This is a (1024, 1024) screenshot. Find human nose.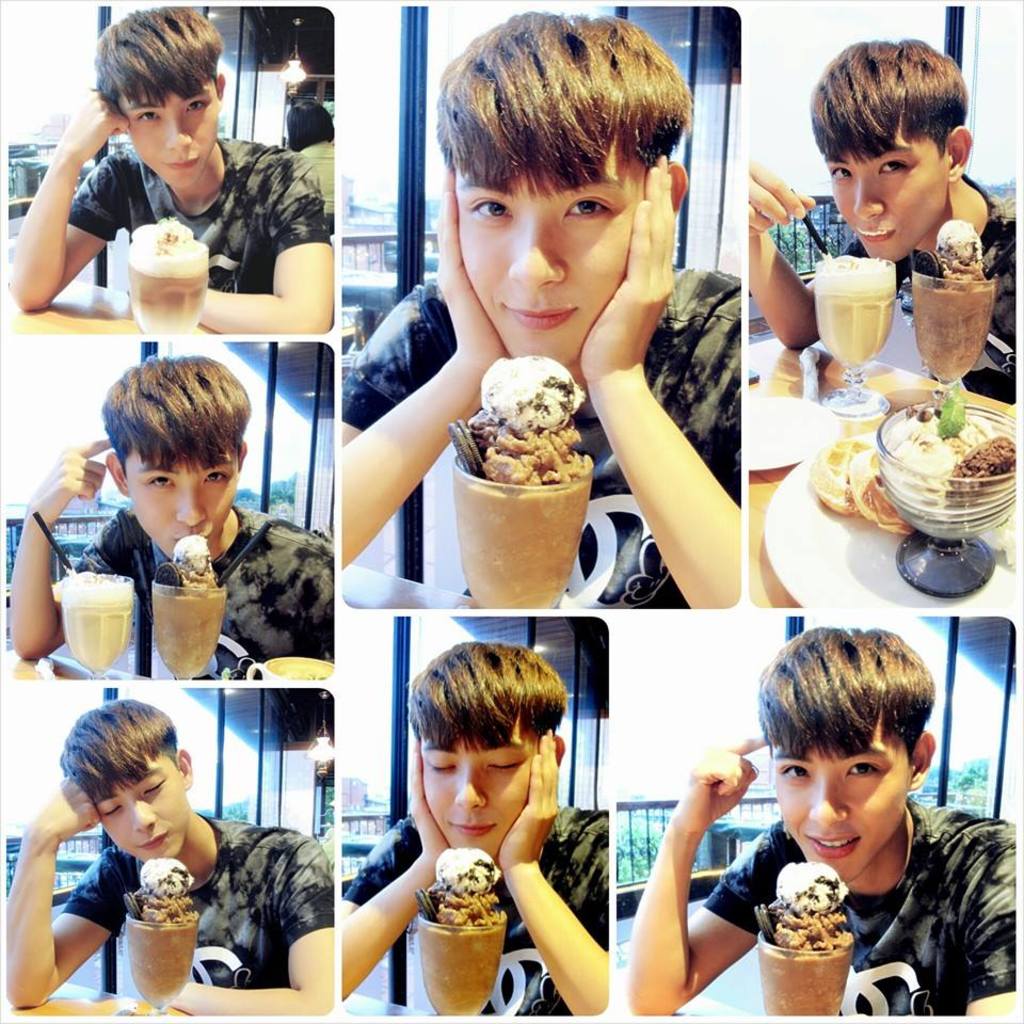
Bounding box: pyautogui.locateOnScreen(172, 478, 207, 529).
